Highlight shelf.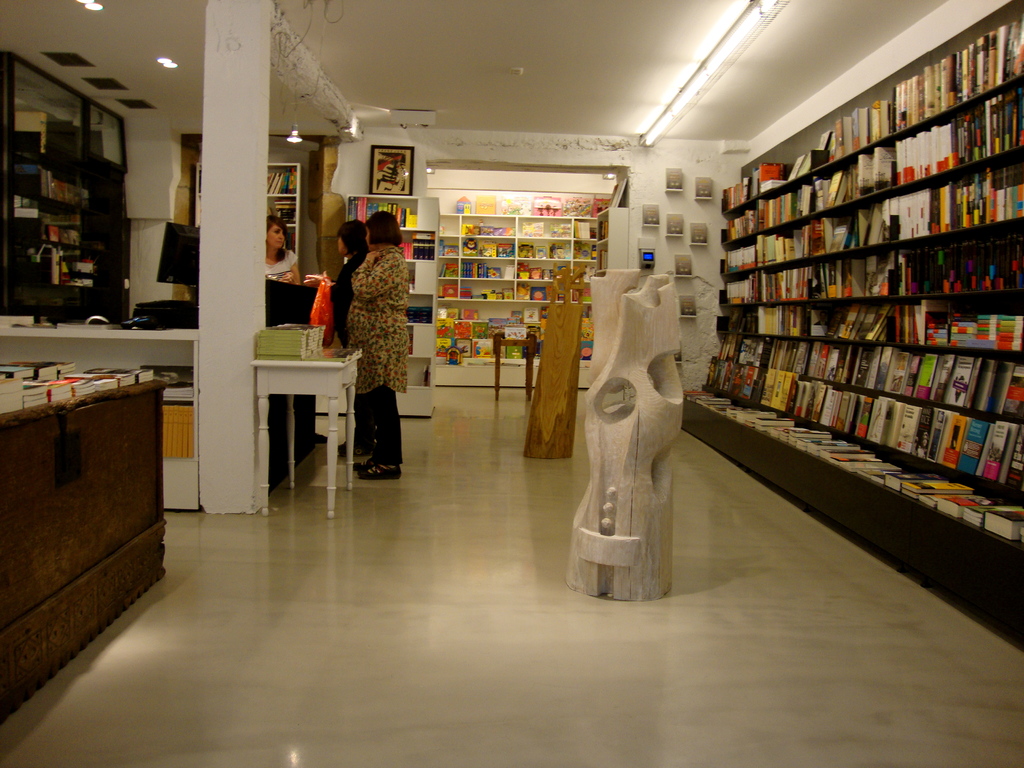
Highlighted region: x1=460 y1=240 x2=516 y2=264.
